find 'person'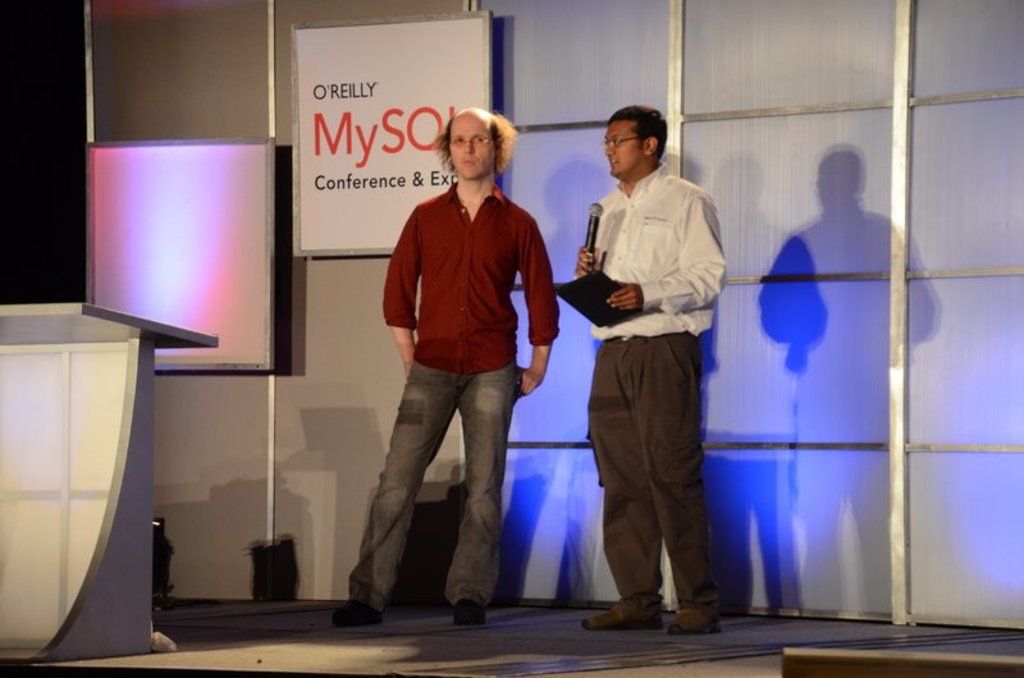
x1=362 y1=102 x2=562 y2=617
